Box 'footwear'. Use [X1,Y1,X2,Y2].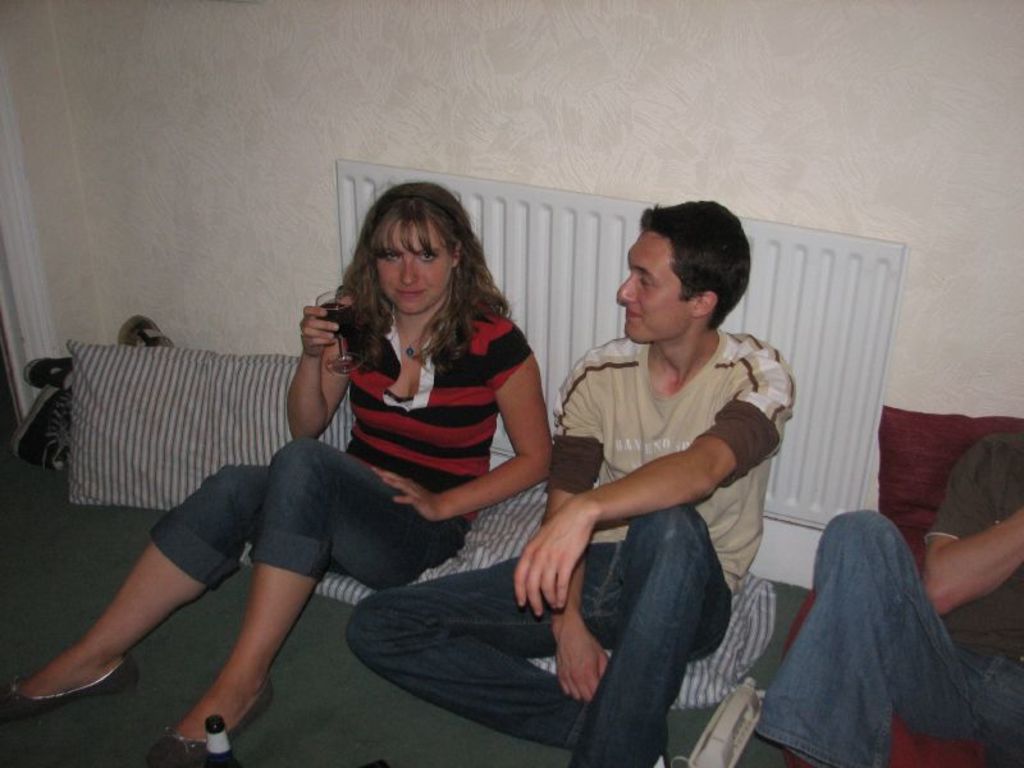
[26,627,122,717].
